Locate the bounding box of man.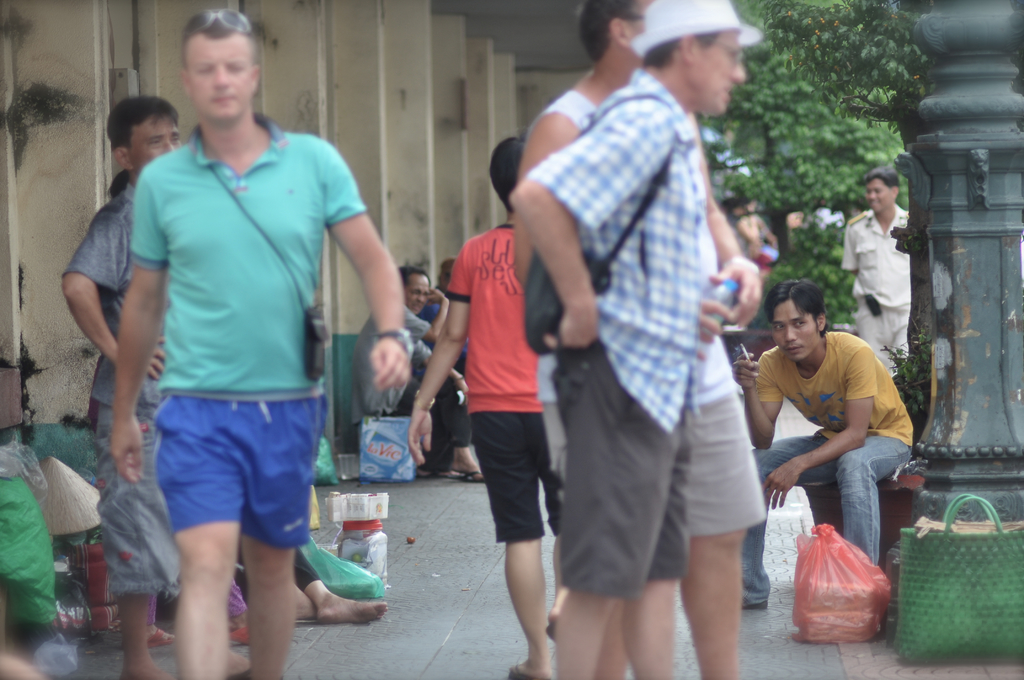
Bounding box: 336 261 514 473.
